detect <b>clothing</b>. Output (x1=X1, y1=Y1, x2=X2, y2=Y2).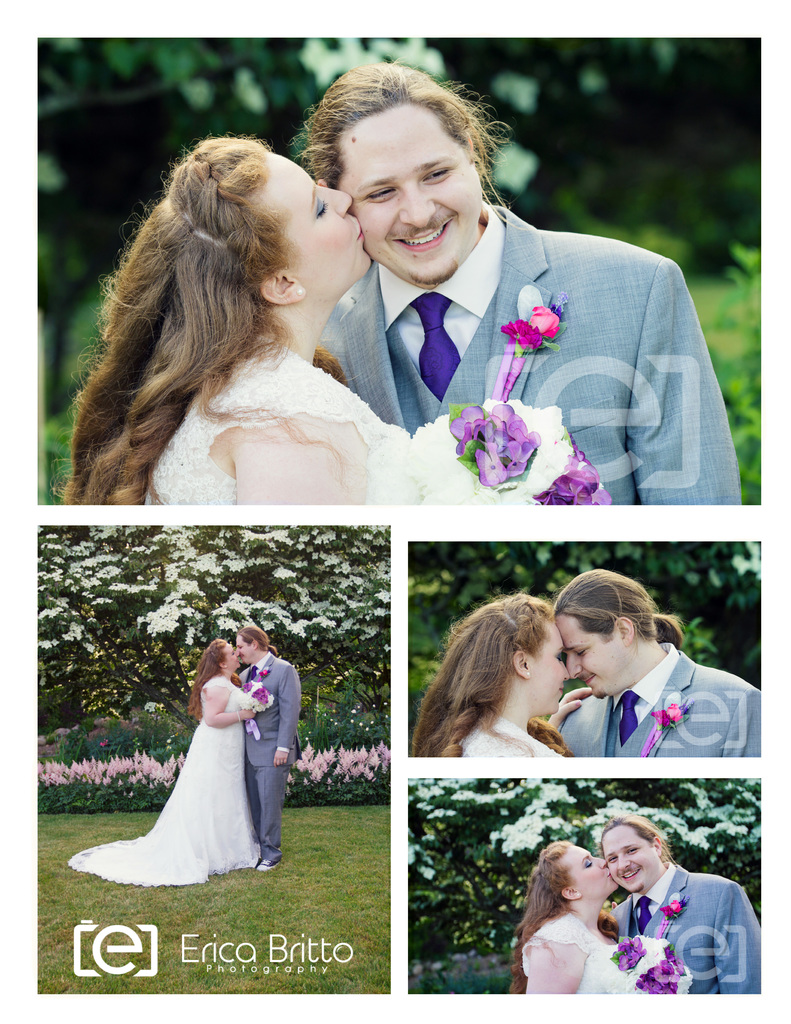
(x1=60, y1=666, x2=268, y2=892).
